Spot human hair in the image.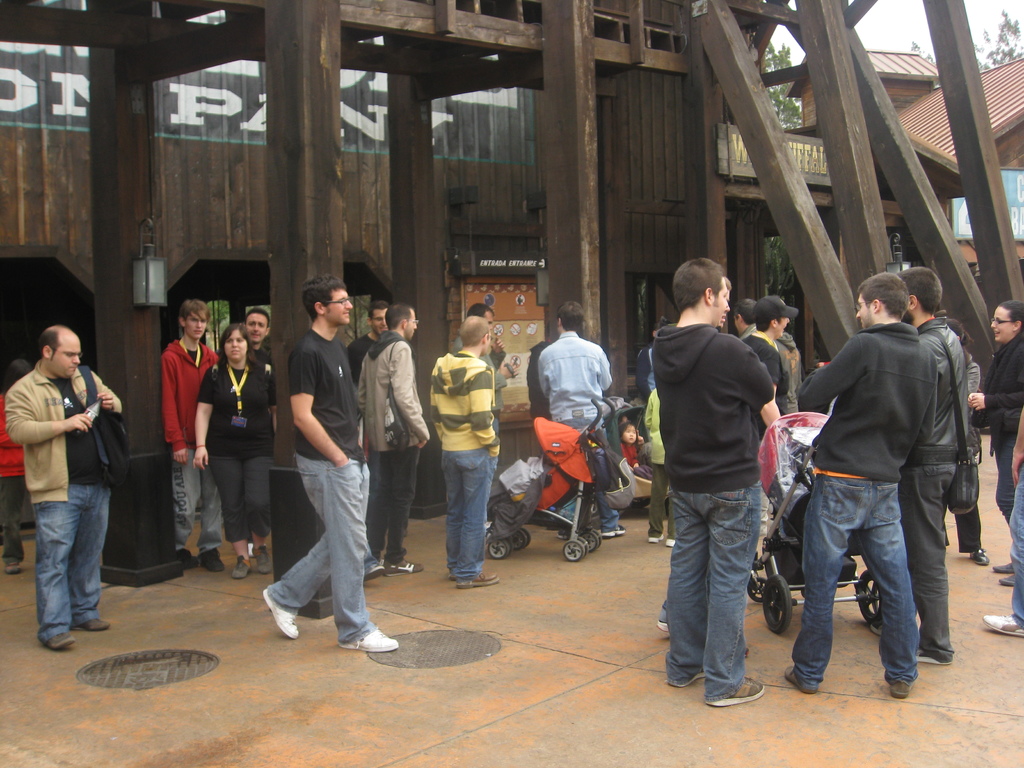
human hair found at bbox=(38, 329, 60, 362).
